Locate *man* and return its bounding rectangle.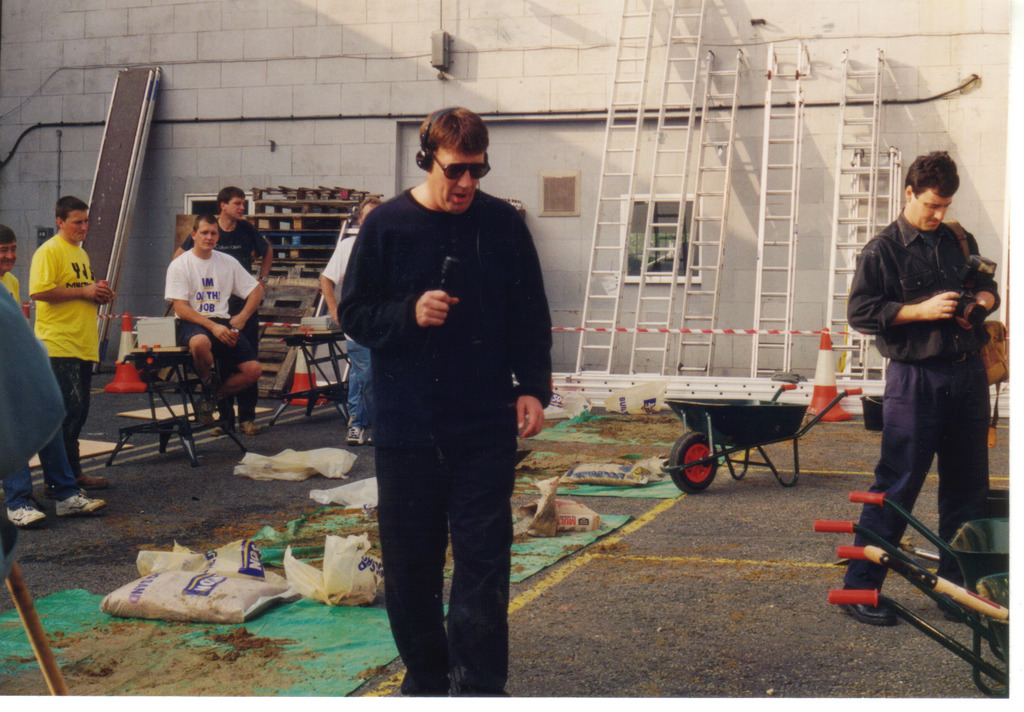
[334,105,553,701].
